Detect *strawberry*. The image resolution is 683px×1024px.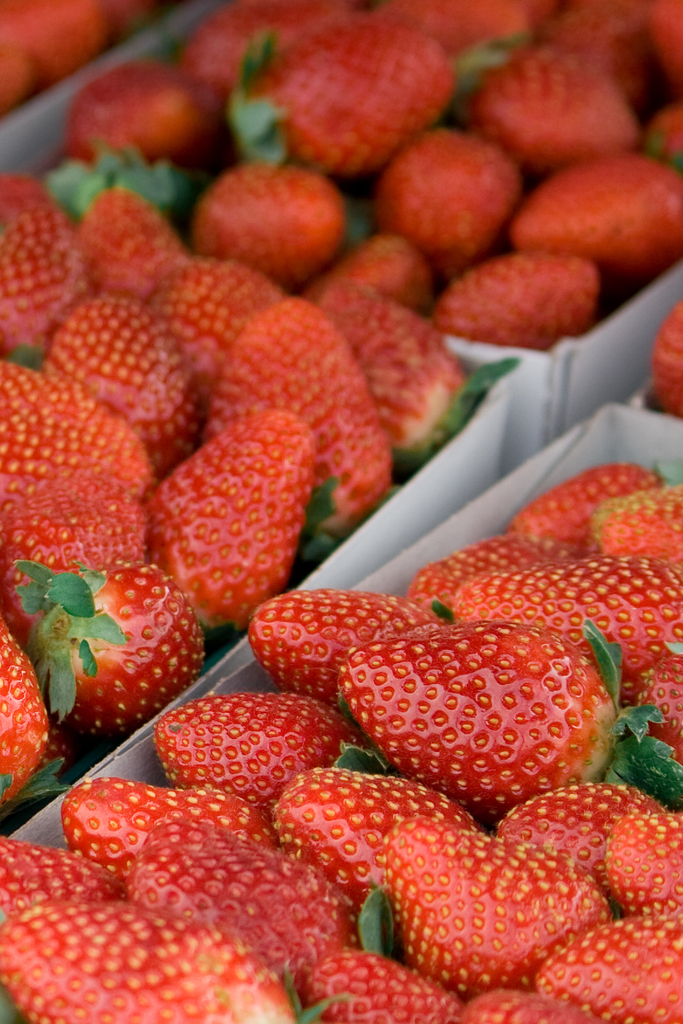
l=207, t=308, r=395, b=526.
